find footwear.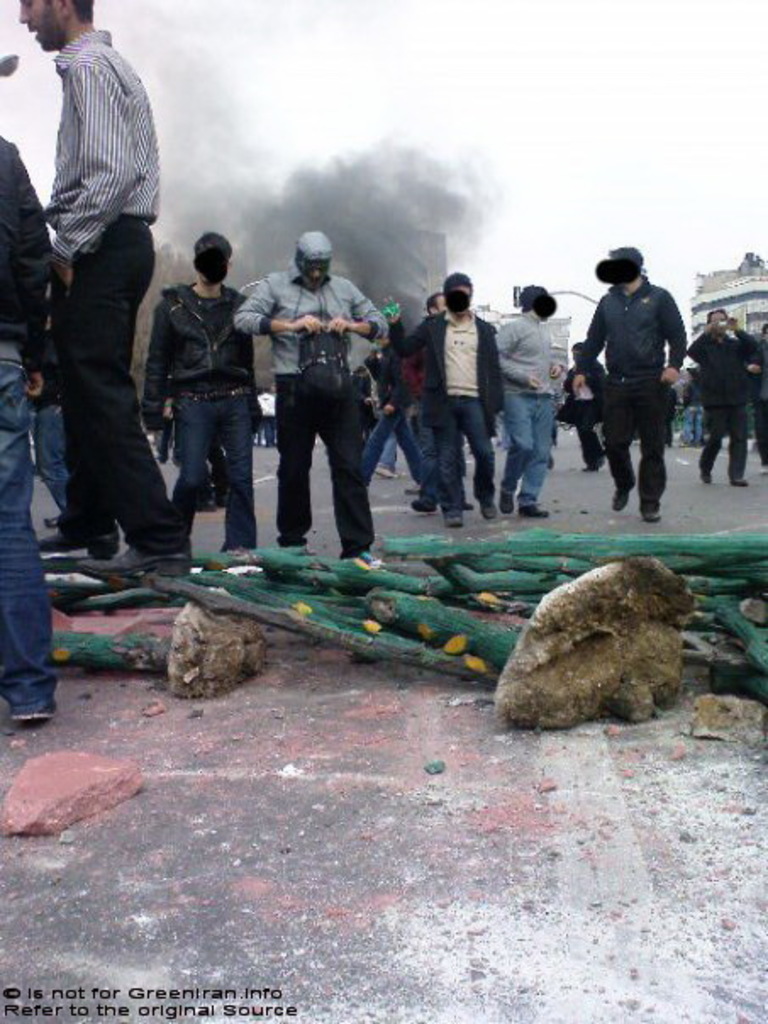
{"left": 758, "top": 465, "right": 766, "bottom": 473}.
